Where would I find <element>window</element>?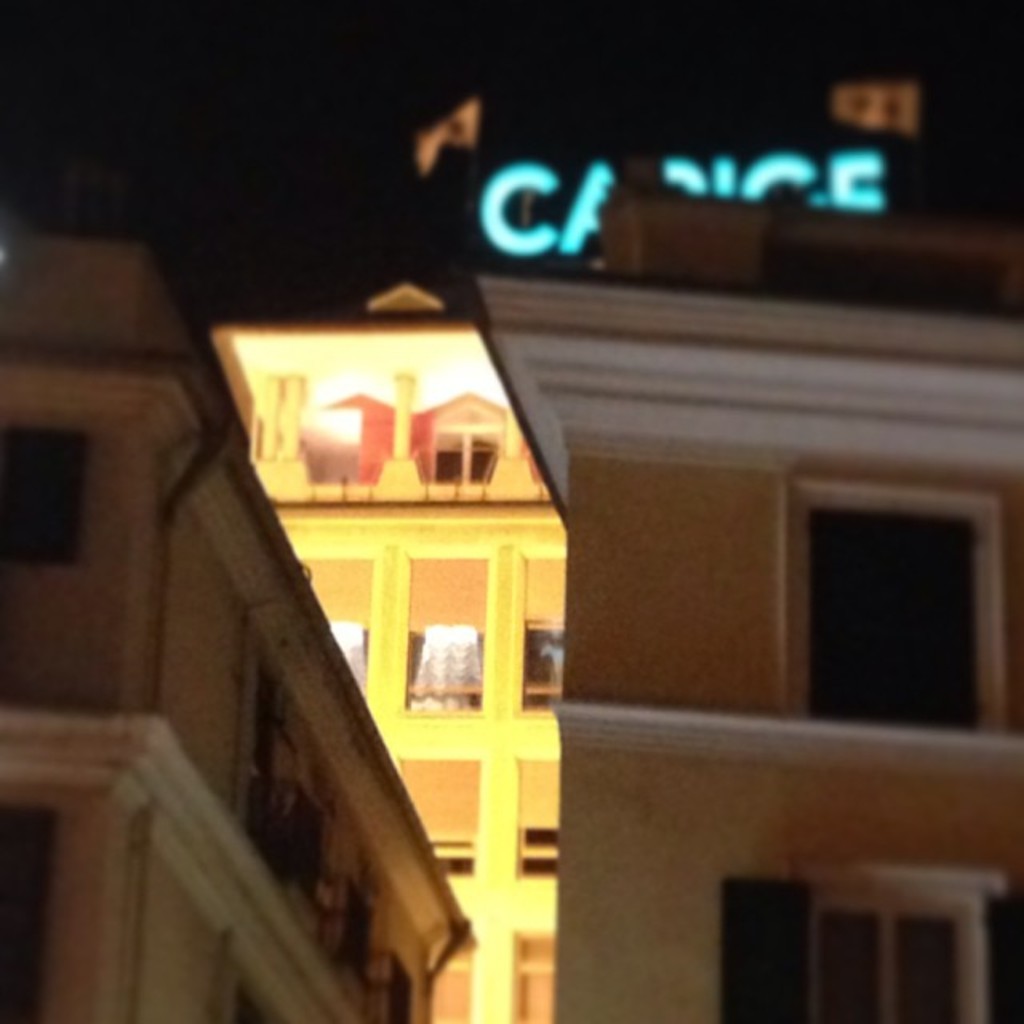
At bbox=(0, 421, 86, 558).
